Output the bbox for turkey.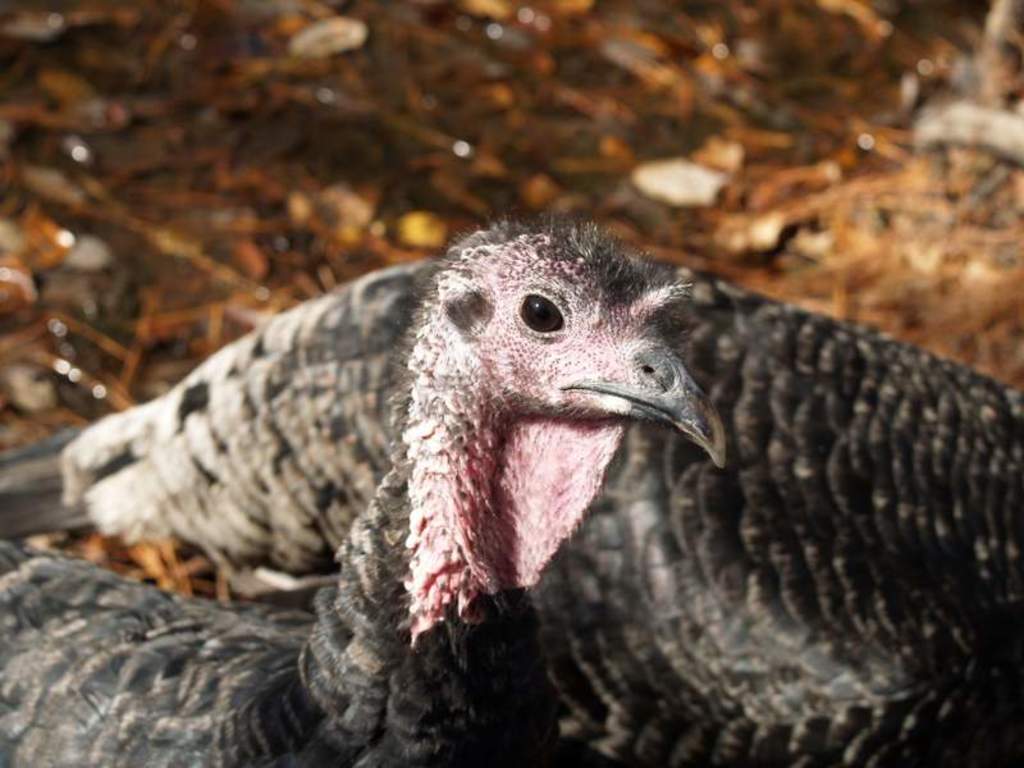
(left=0, top=209, right=732, bottom=767).
